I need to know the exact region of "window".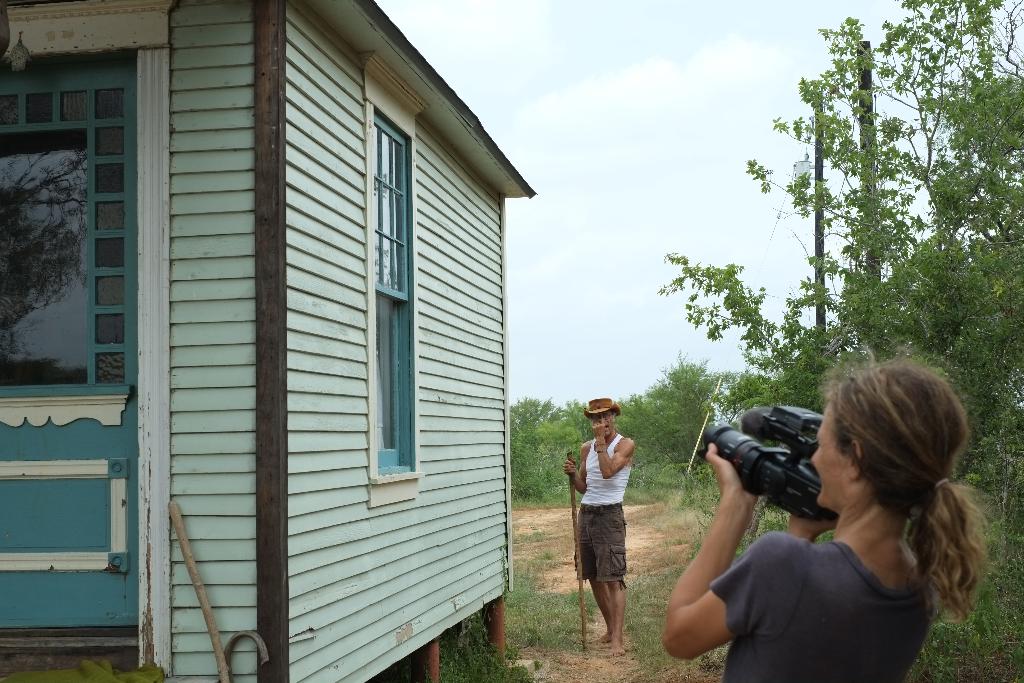
Region: x1=371, y1=115, x2=425, y2=481.
